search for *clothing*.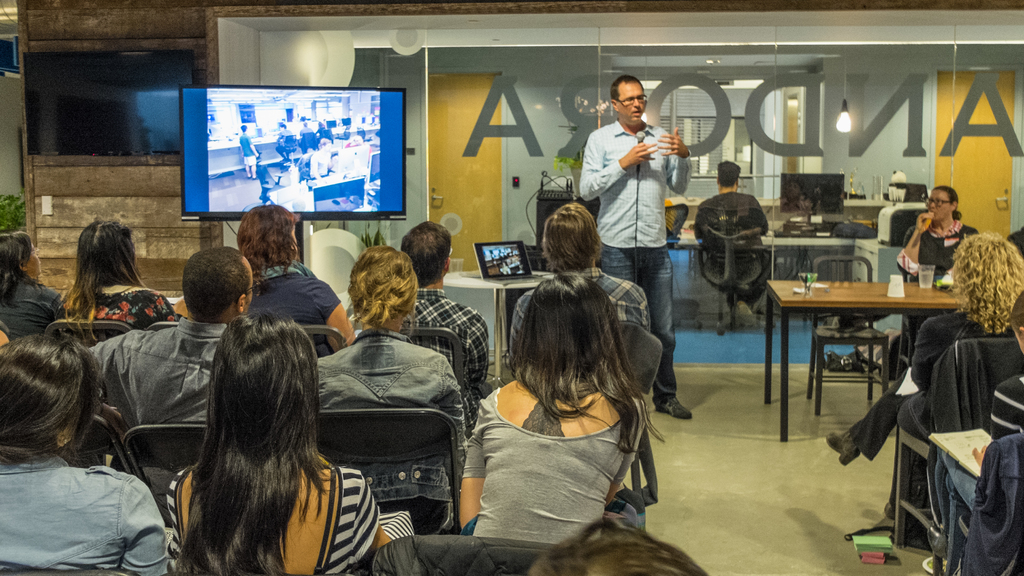
Found at <region>161, 449, 390, 575</region>.
